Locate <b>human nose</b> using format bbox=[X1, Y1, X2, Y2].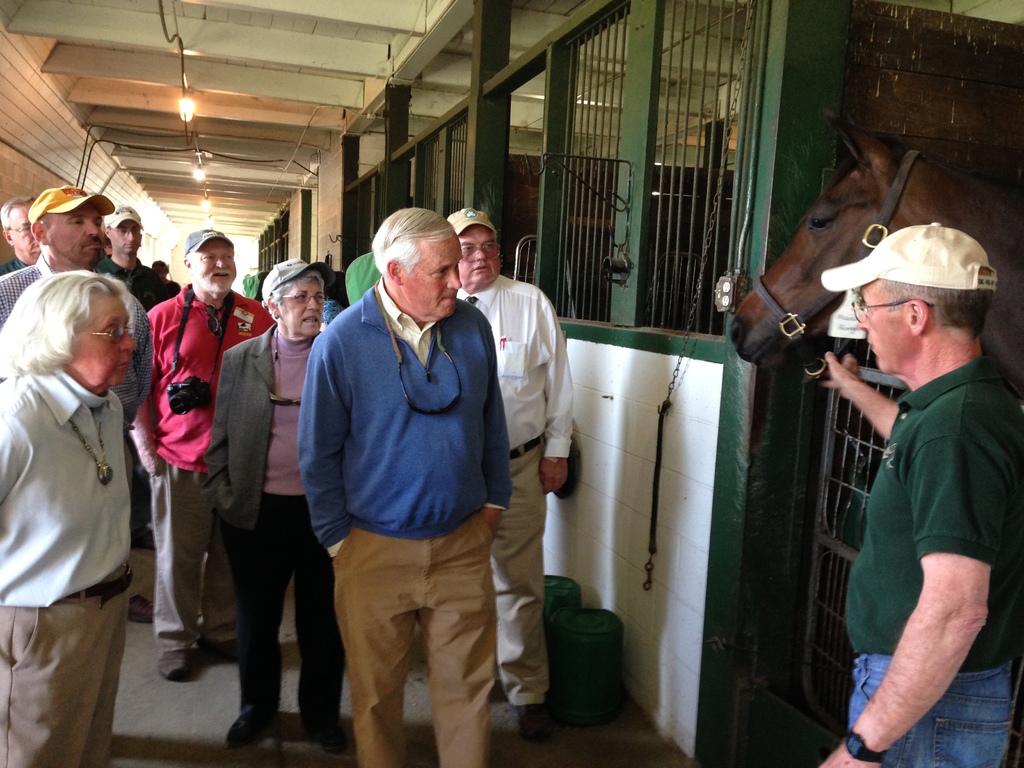
bbox=[87, 220, 99, 235].
